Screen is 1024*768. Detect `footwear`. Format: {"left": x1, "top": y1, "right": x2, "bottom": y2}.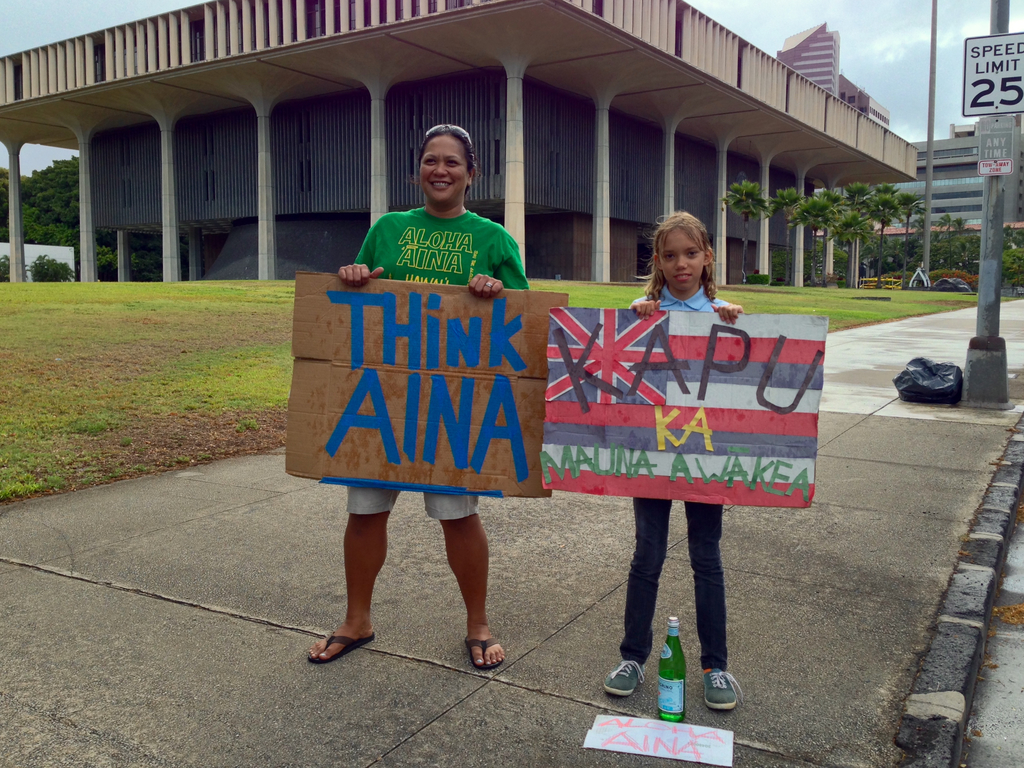
{"left": 702, "top": 667, "right": 742, "bottom": 709}.
